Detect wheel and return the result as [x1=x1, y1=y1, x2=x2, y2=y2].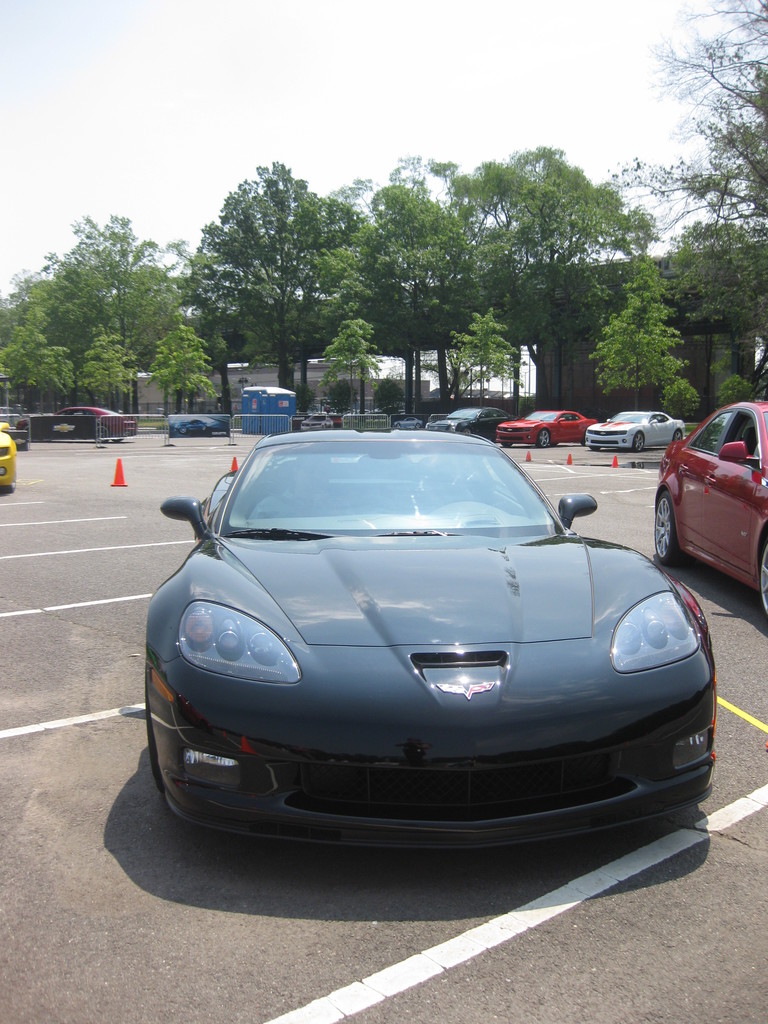
[x1=499, y1=442, x2=512, y2=447].
